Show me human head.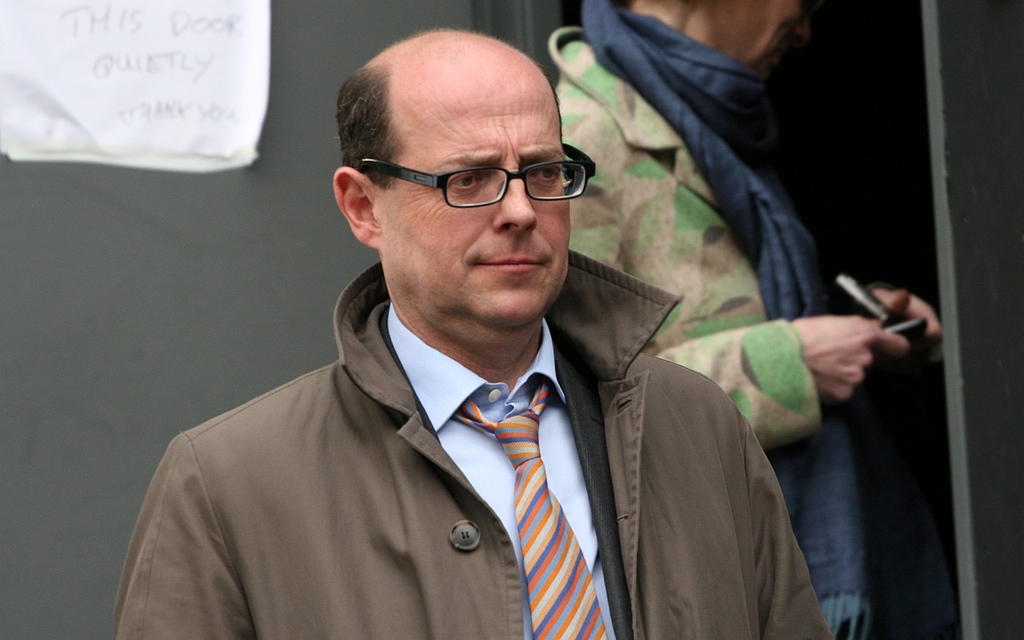
human head is here: (x1=643, y1=0, x2=811, y2=66).
